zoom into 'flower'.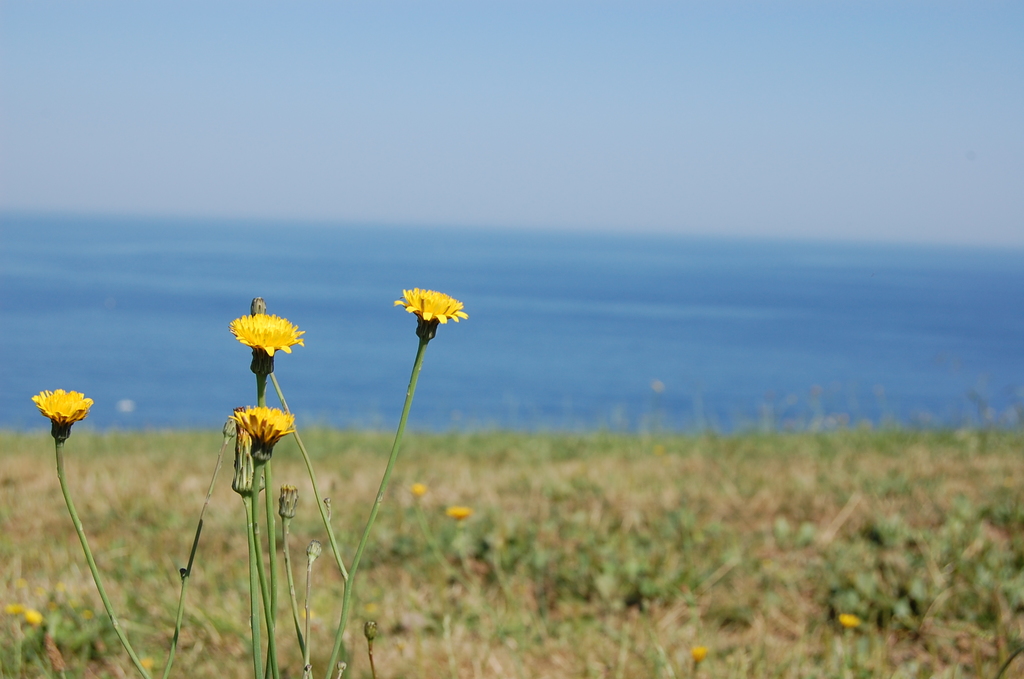
Zoom target: [x1=31, y1=389, x2=93, y2=439].
